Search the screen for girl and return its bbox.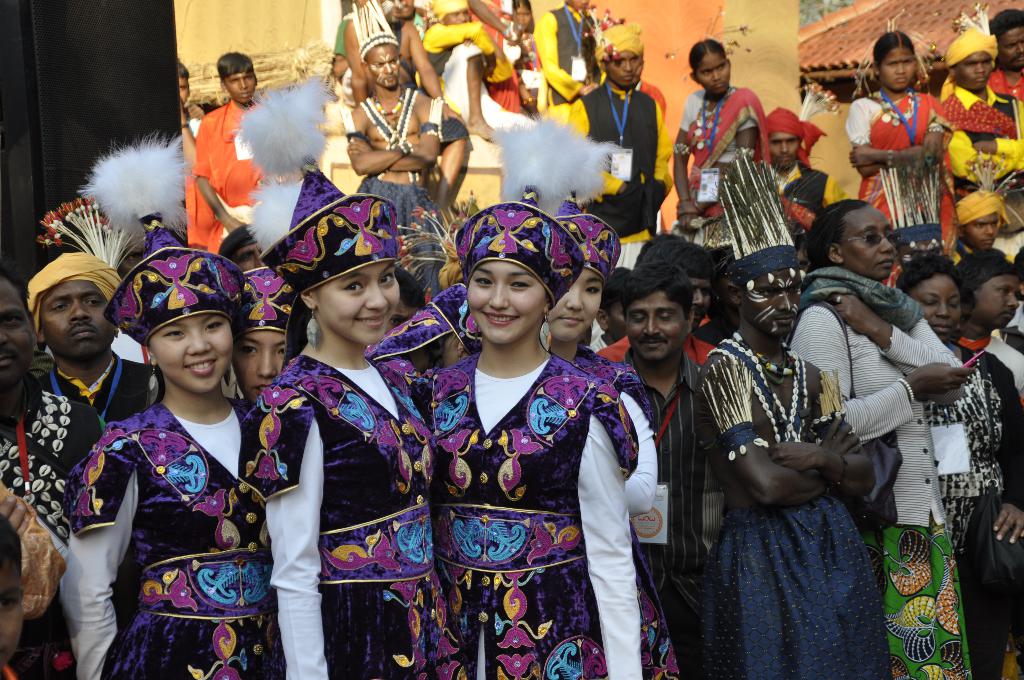
Found: <box>236,188,472,679</box>.
